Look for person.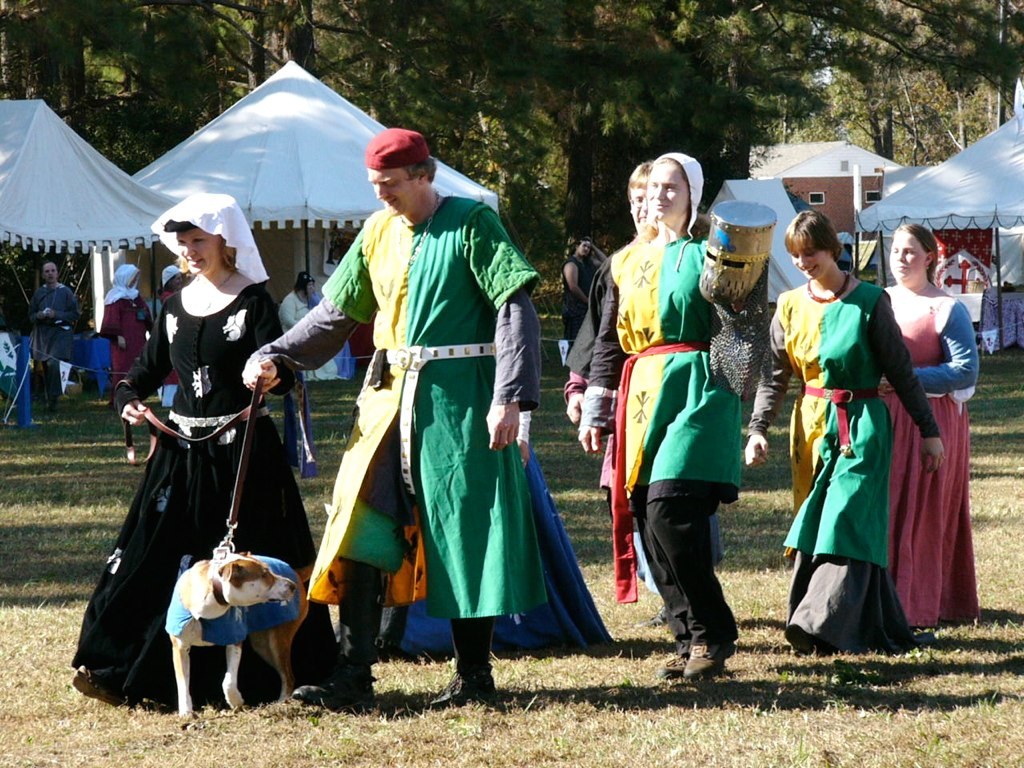
Found: 240 125 539 715.
